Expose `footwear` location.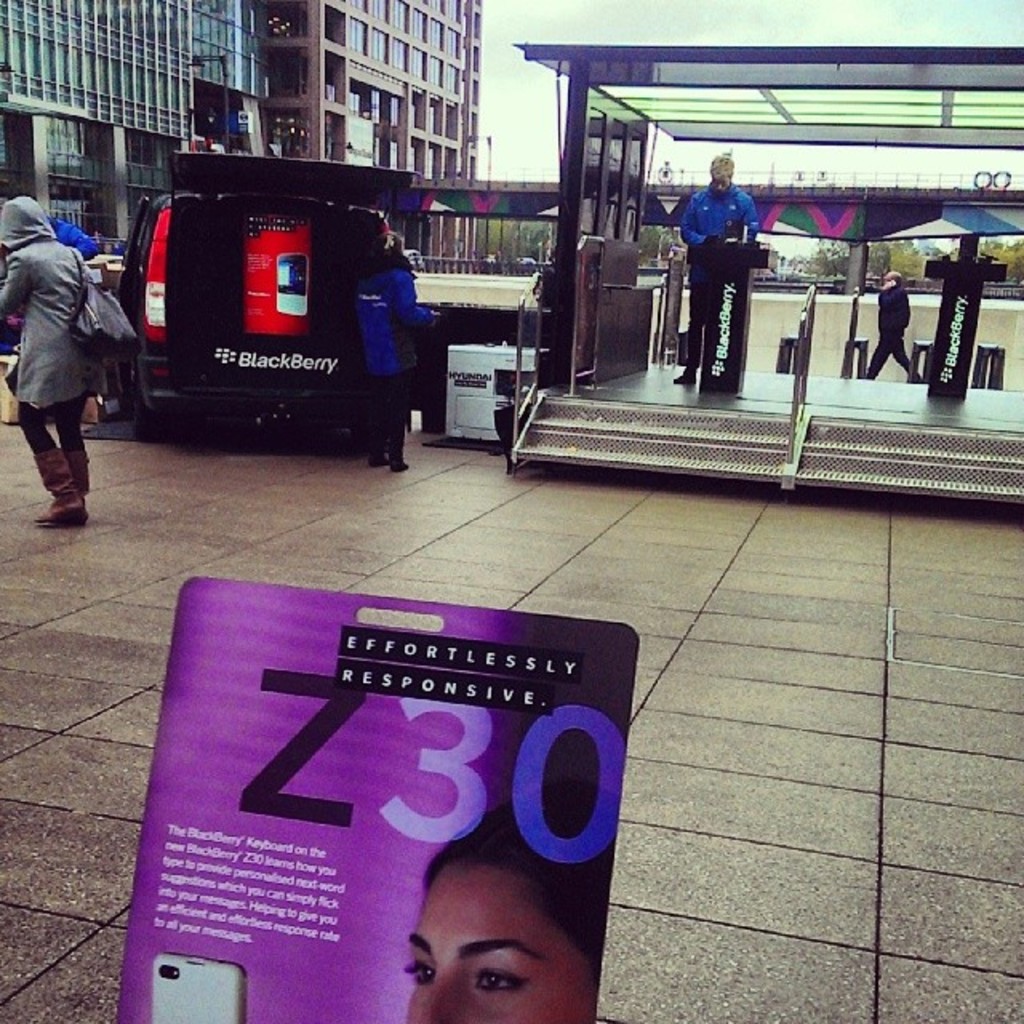
Exposed at bbox=(34, 443, 93, 530).
